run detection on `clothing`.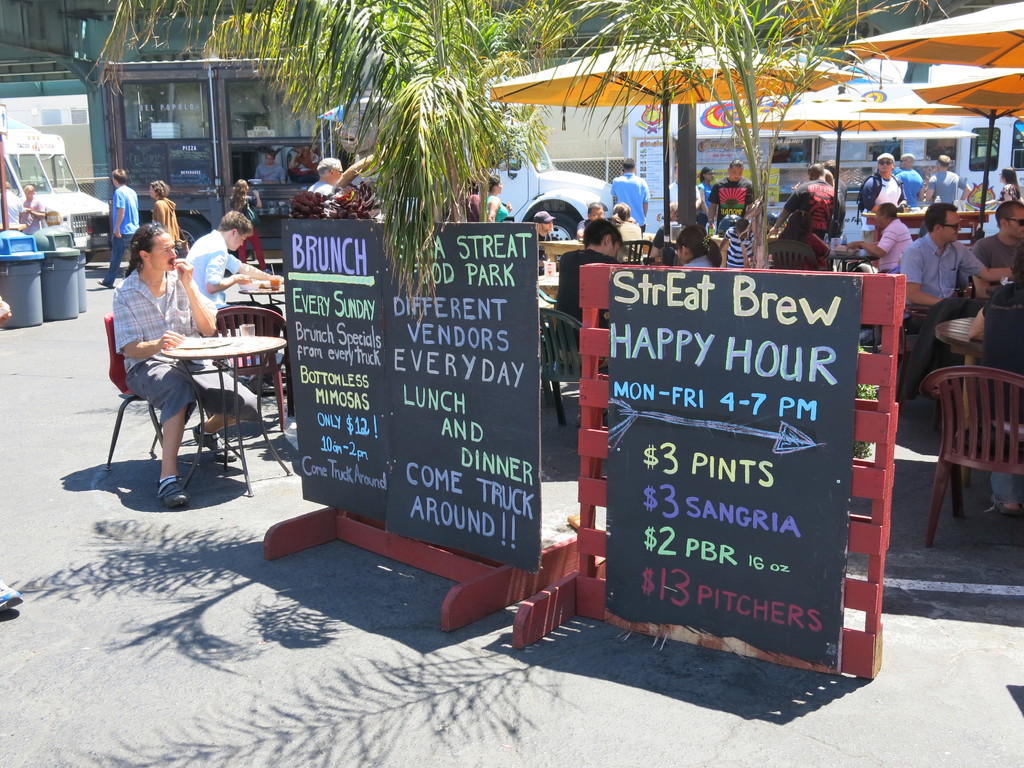
Result: [left=484, top=192, right=503, bottom=216].
